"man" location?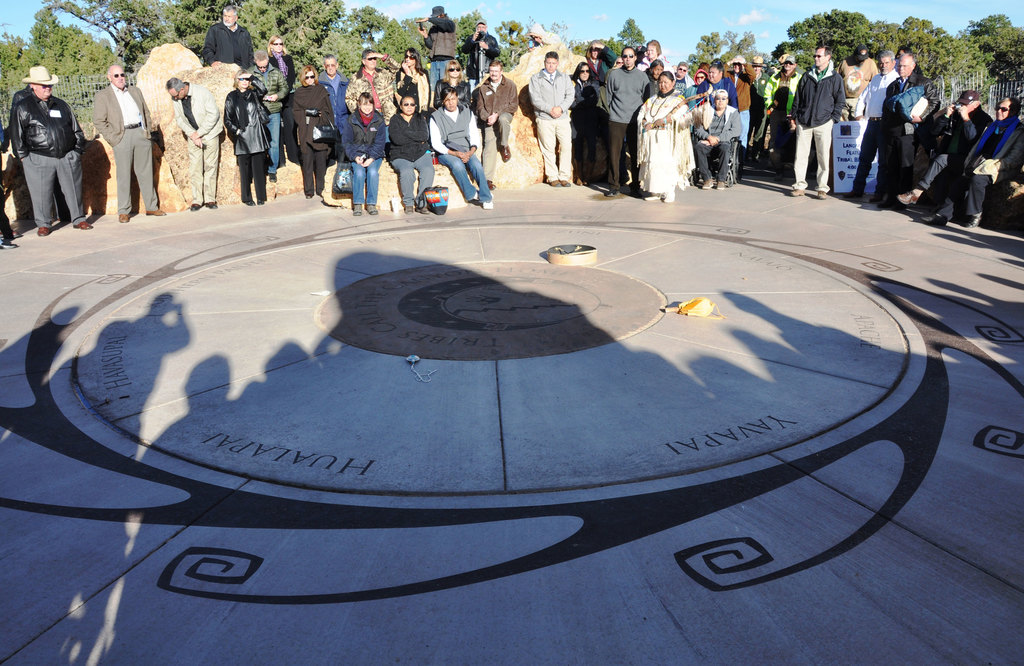
<box>899,85,1002,209</box>
